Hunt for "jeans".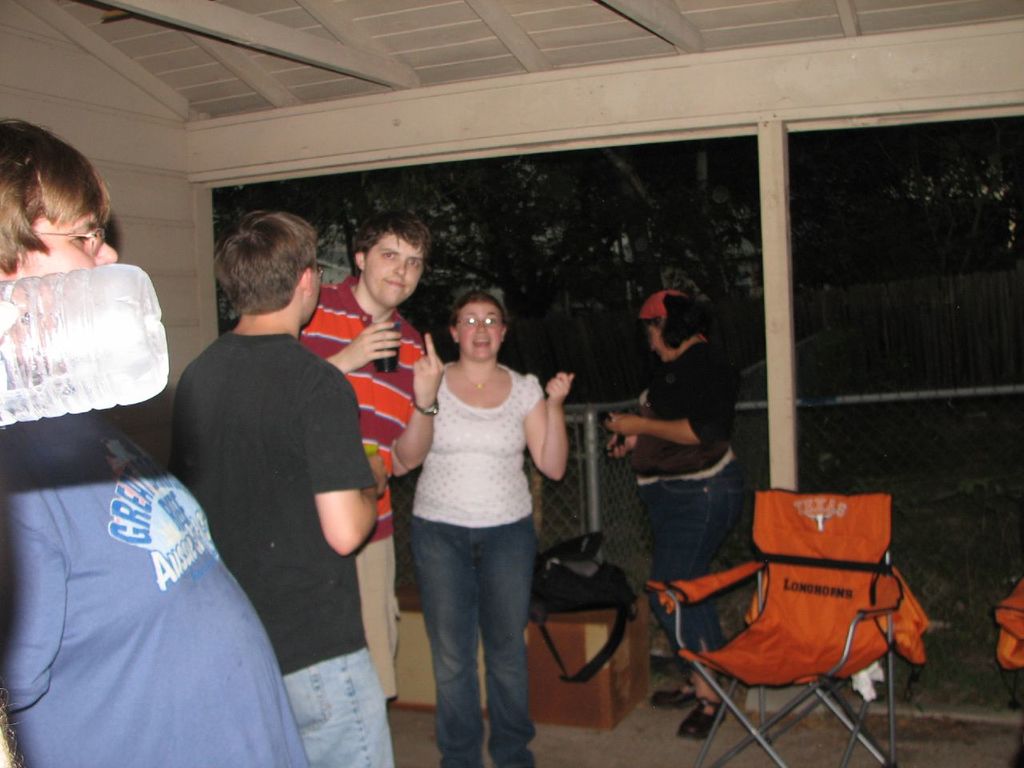
Hunted down at (407,518,538,767).
